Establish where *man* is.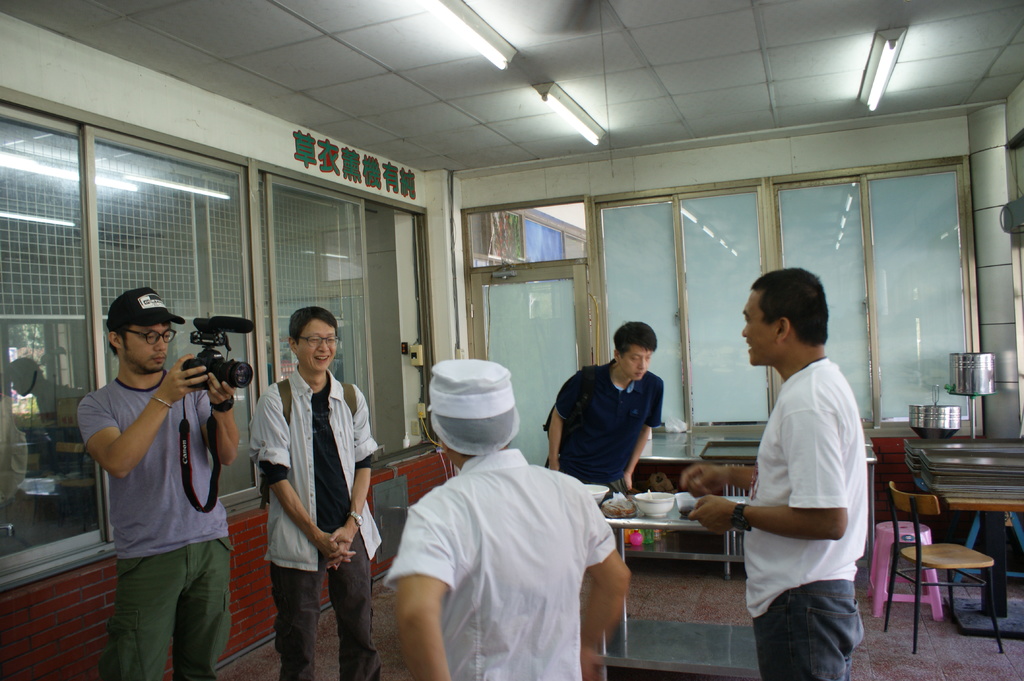
Established at <box>684,268,867,680</box>.
